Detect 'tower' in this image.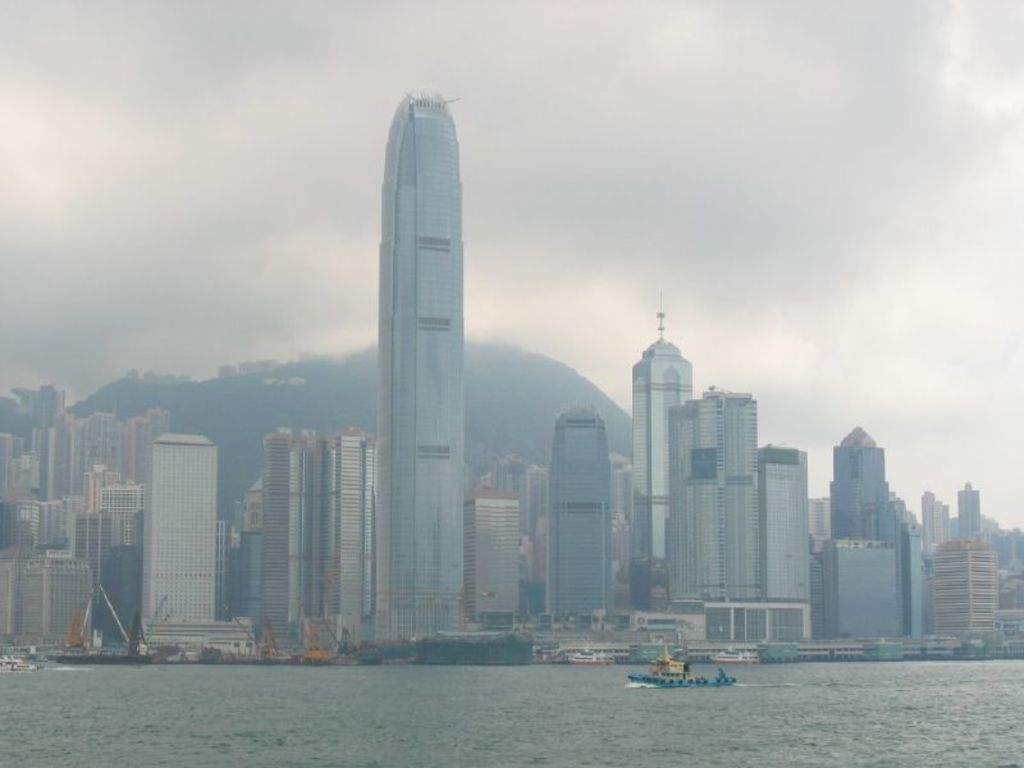
Detection: 822/429/897/547.
